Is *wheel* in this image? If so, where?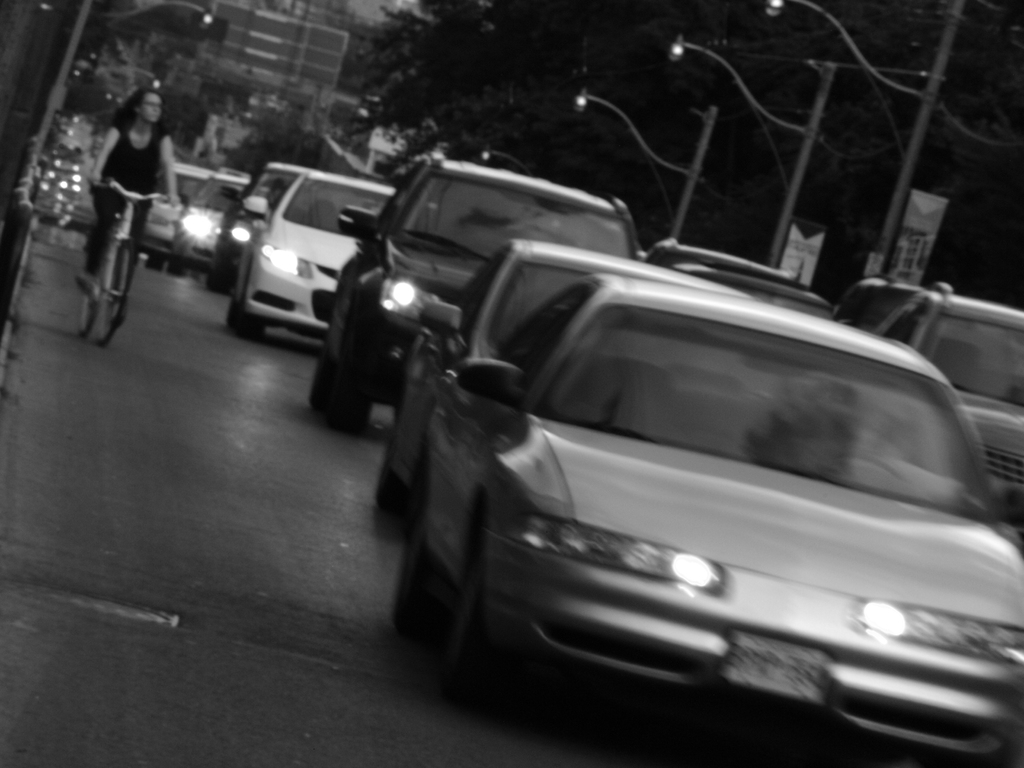
Yes, at 173/264/190/281.
